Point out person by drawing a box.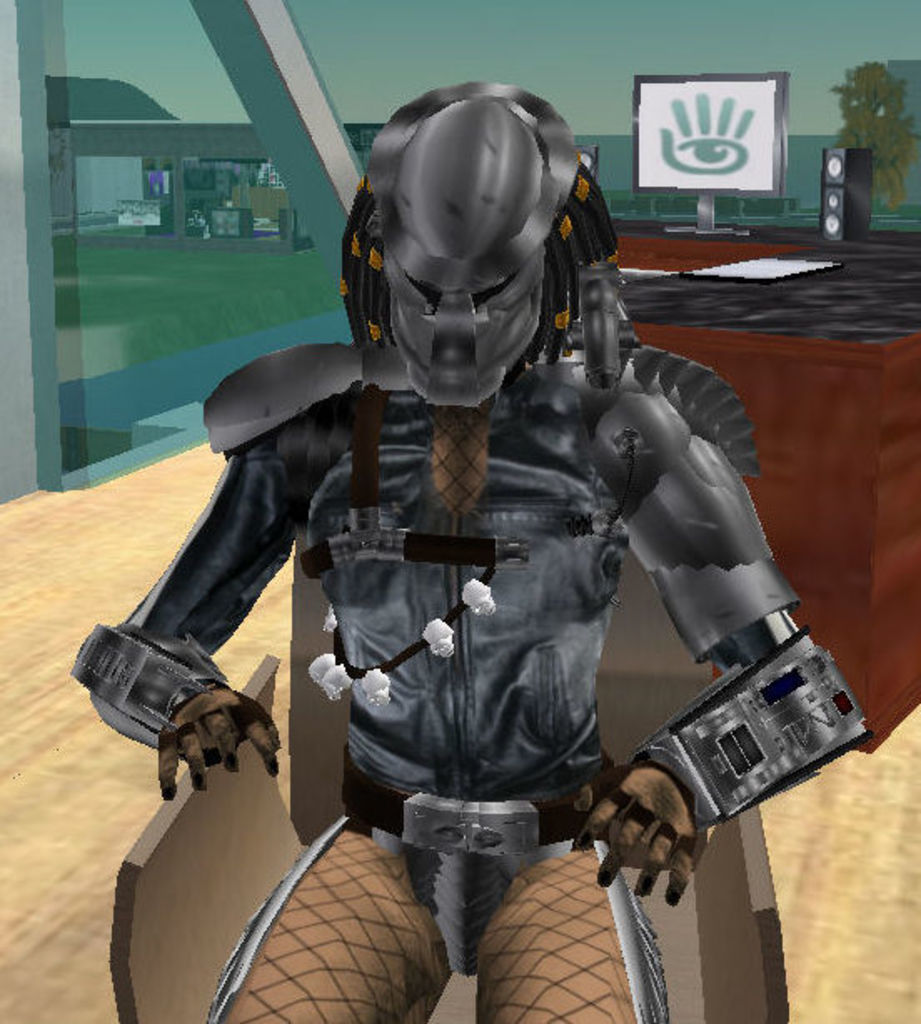
locate(128, 80, 811, 1012).
